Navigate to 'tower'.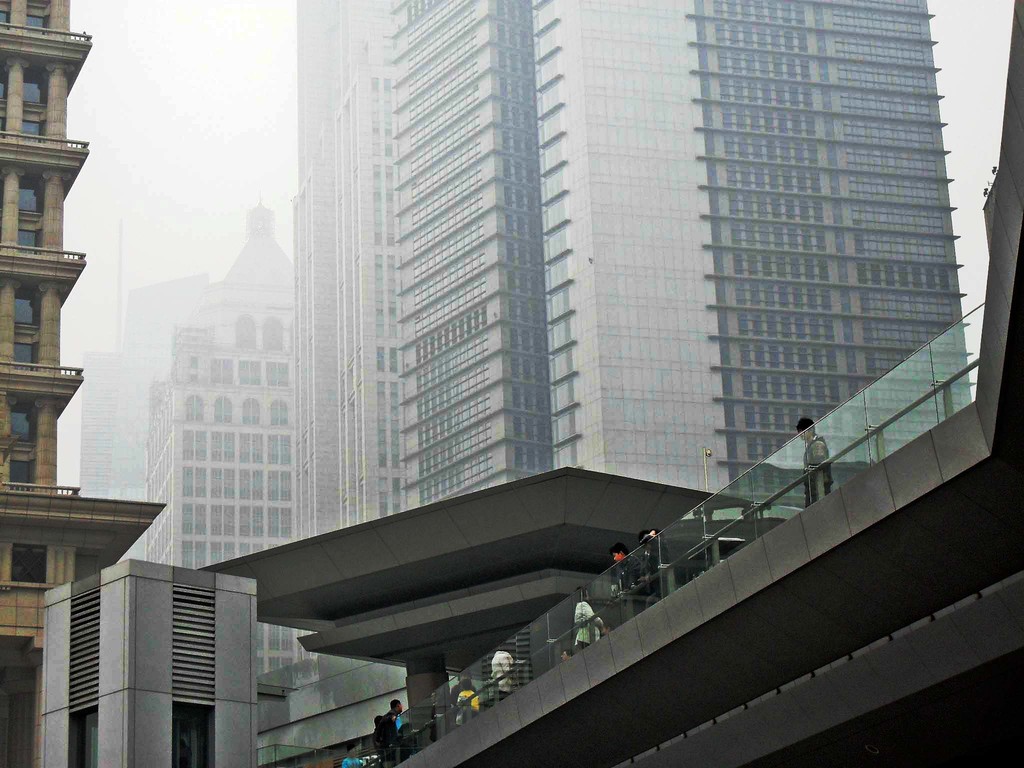
Navigation target: [294,0,399,543].
